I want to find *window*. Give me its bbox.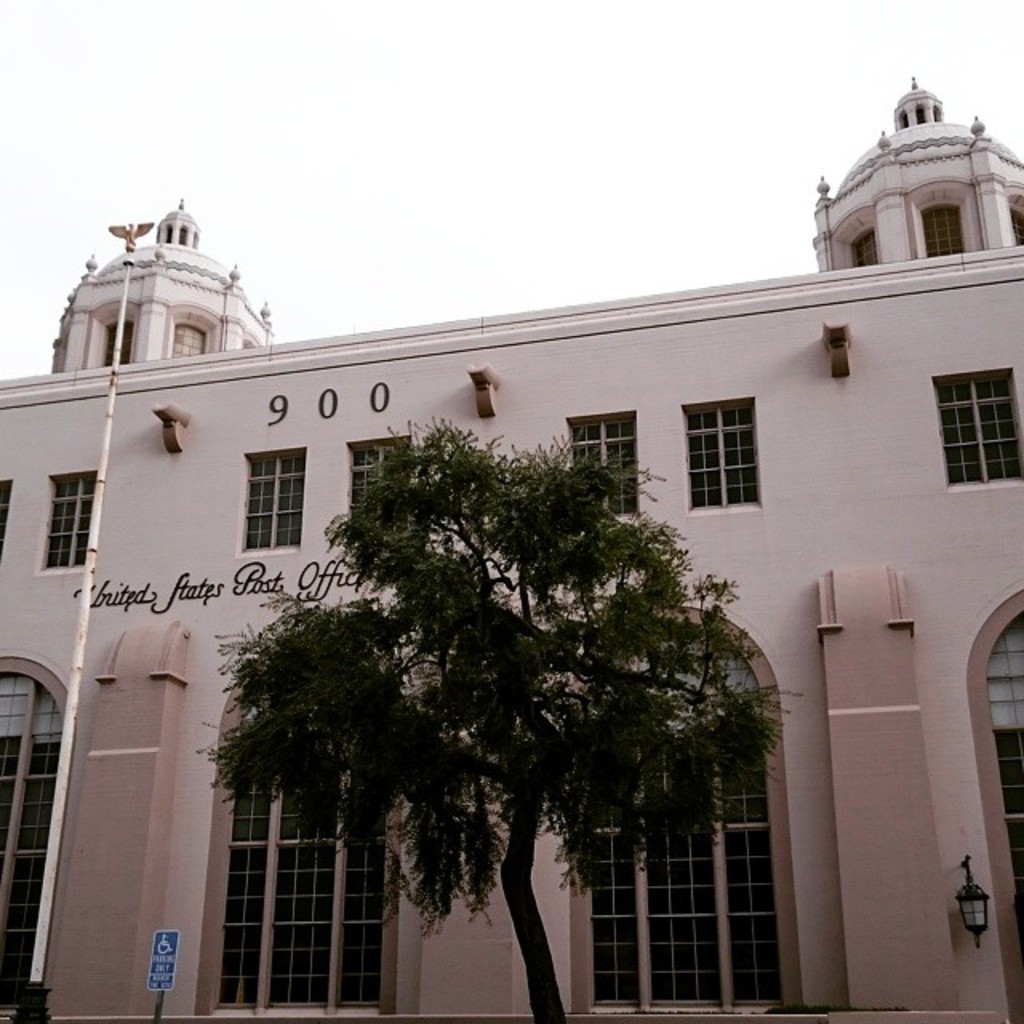
<bbox>851, 226, 874, 275</bbox>.
